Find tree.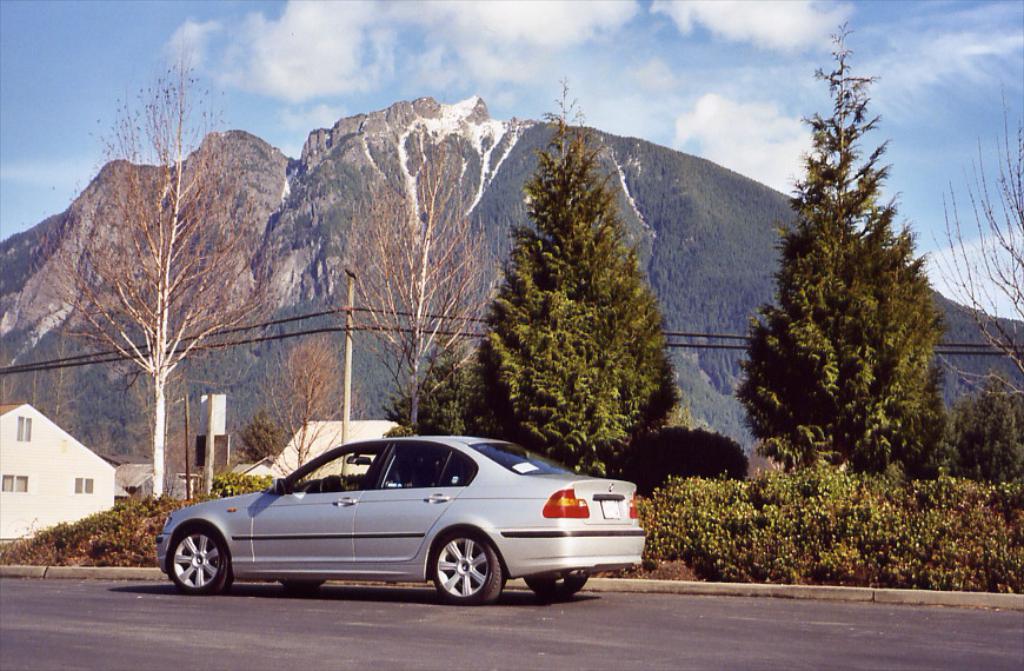
box=[8, 354, 42, 407].
